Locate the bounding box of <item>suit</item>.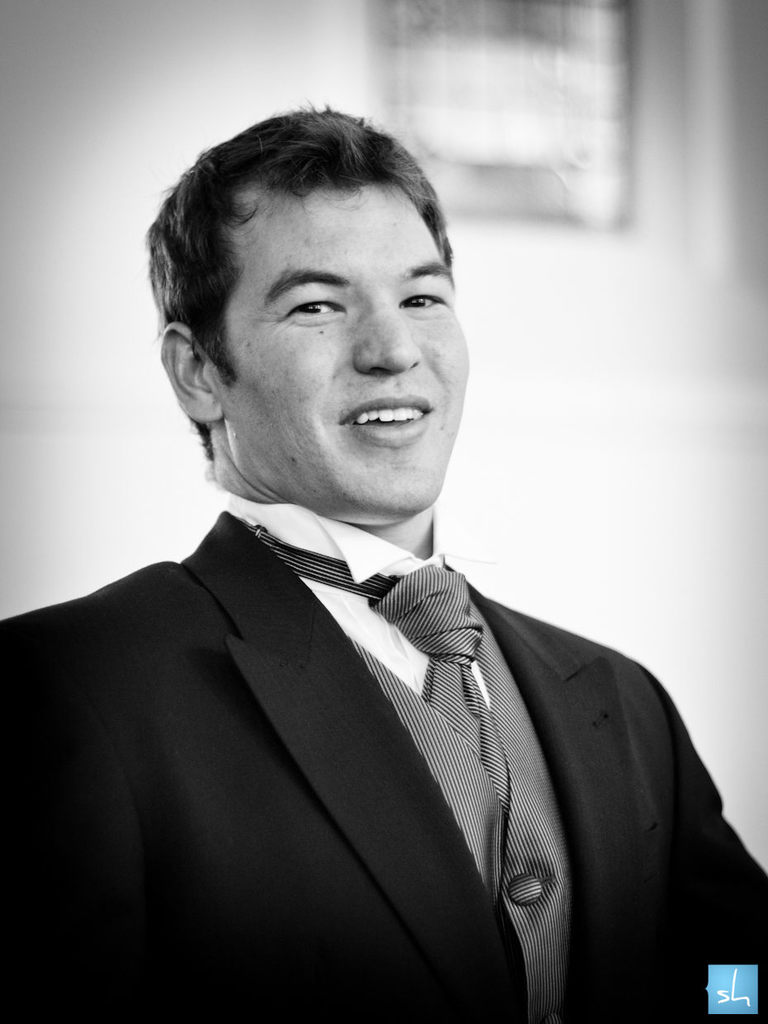
Bounding box: Rect(13, 475, 738, 988).
